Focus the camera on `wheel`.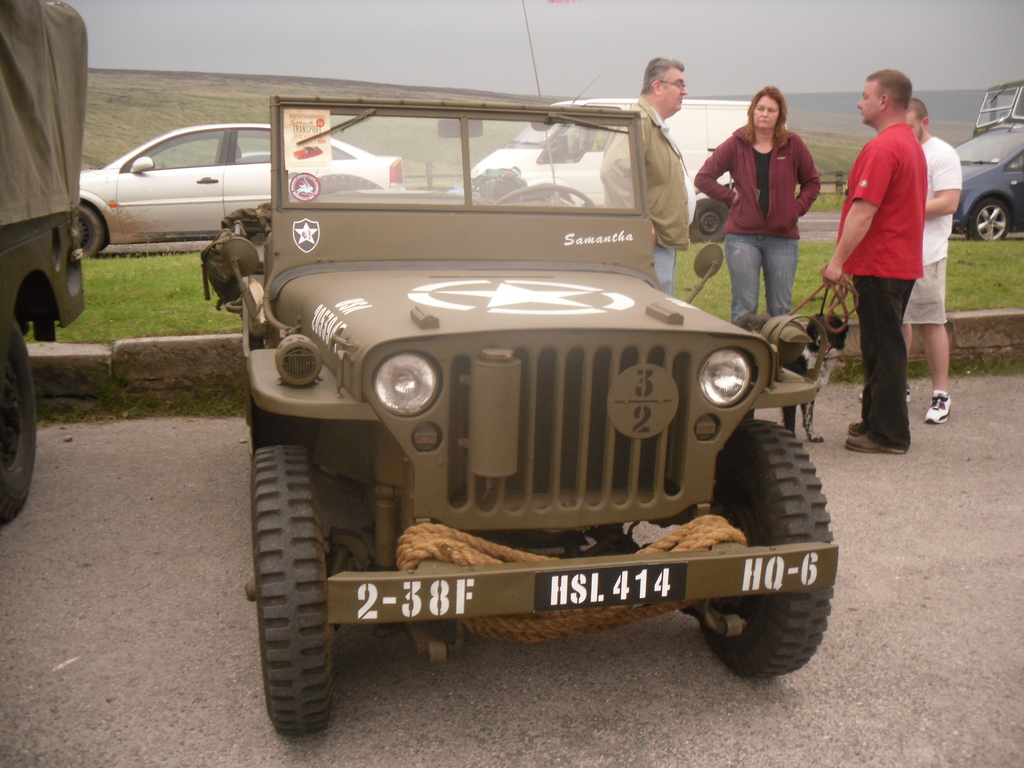
Focus region: (x1=969, y1=198, x2=1007, y2=242).
